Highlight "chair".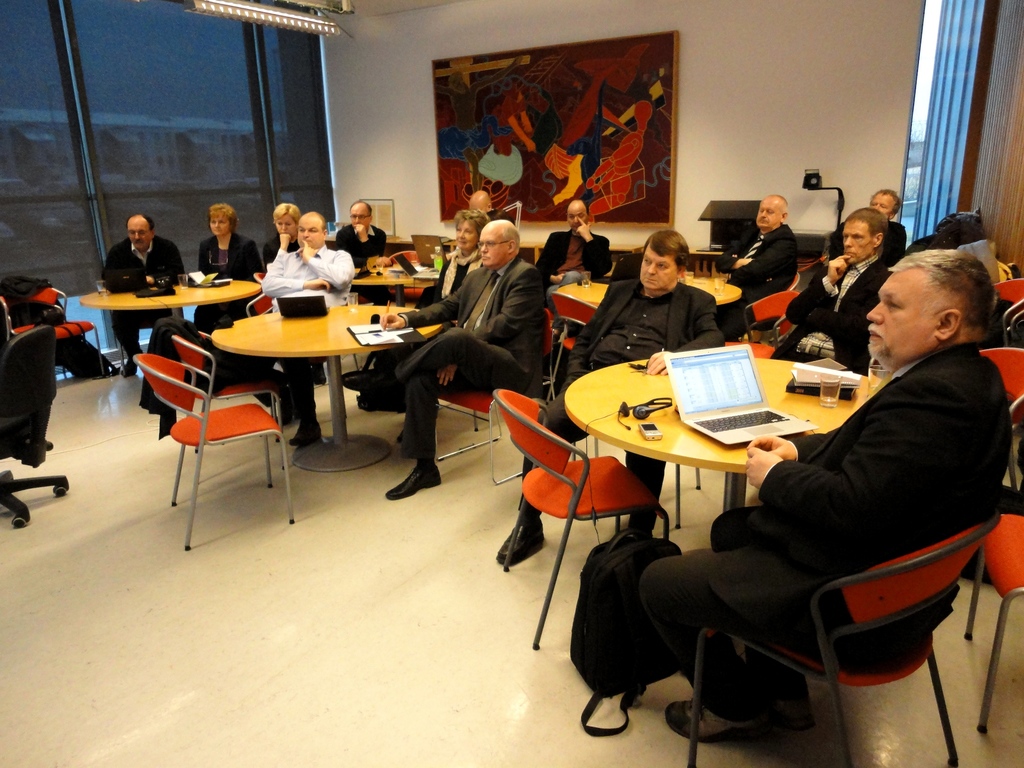
Highlighted region: [x1=382, y1=252, x2=422, y2=309].
